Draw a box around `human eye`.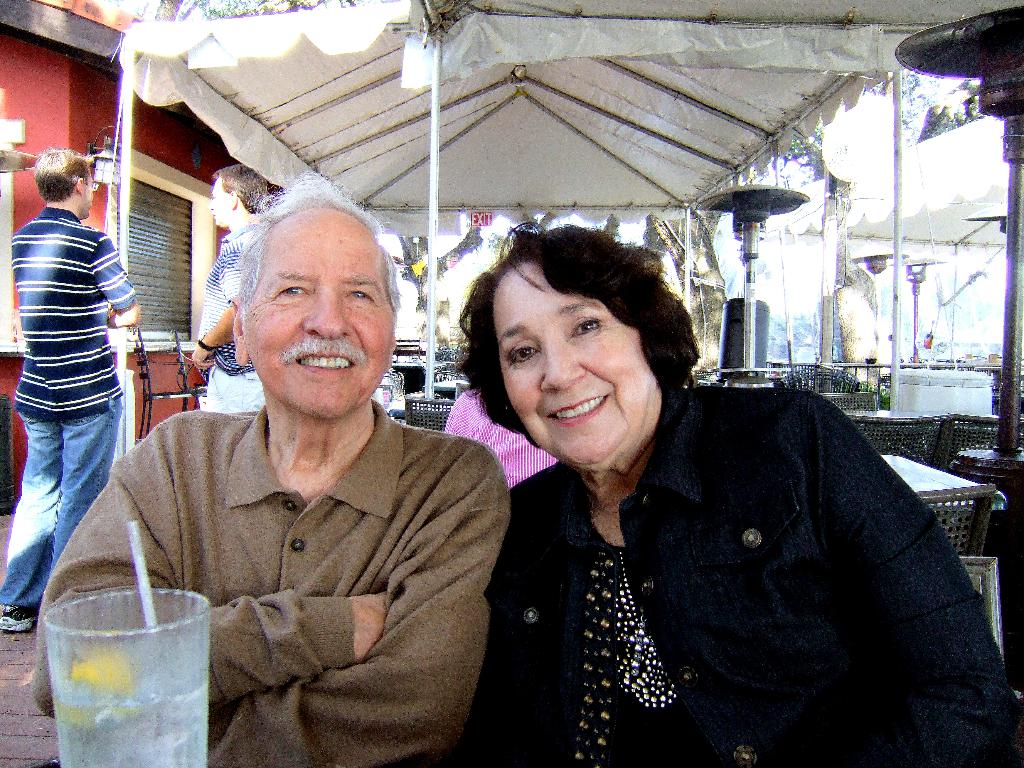
l=345, t=288, r=375, b=304.
